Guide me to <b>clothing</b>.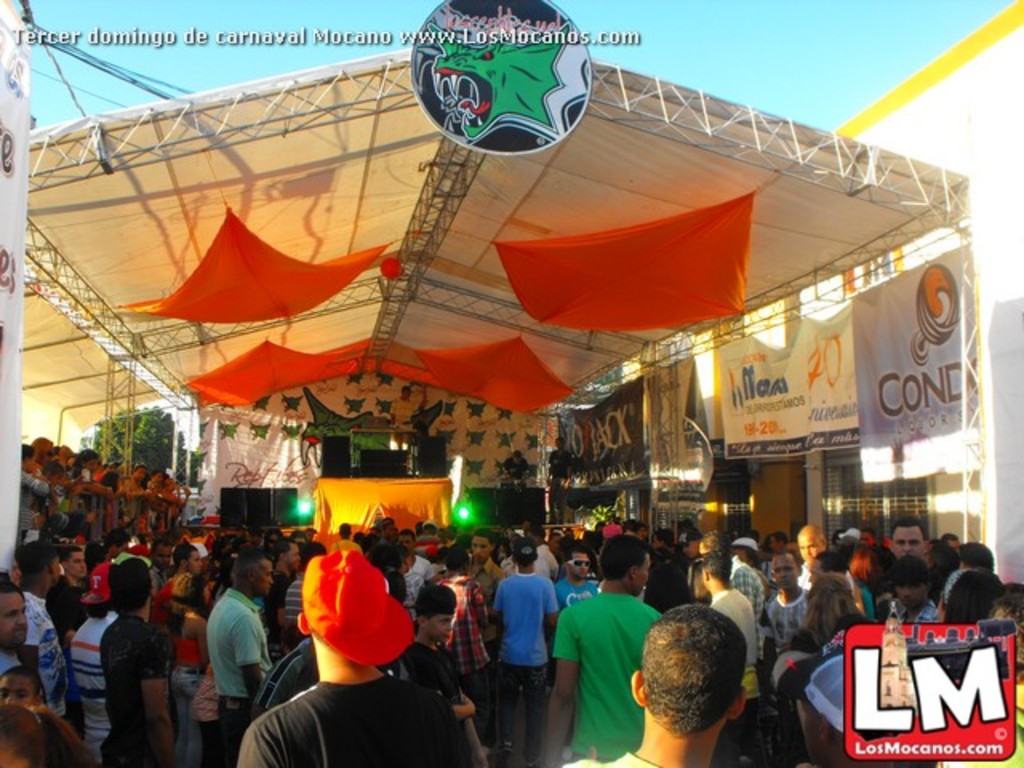
Guidance: x1=730 y1=562 x2=770 y2=680.
